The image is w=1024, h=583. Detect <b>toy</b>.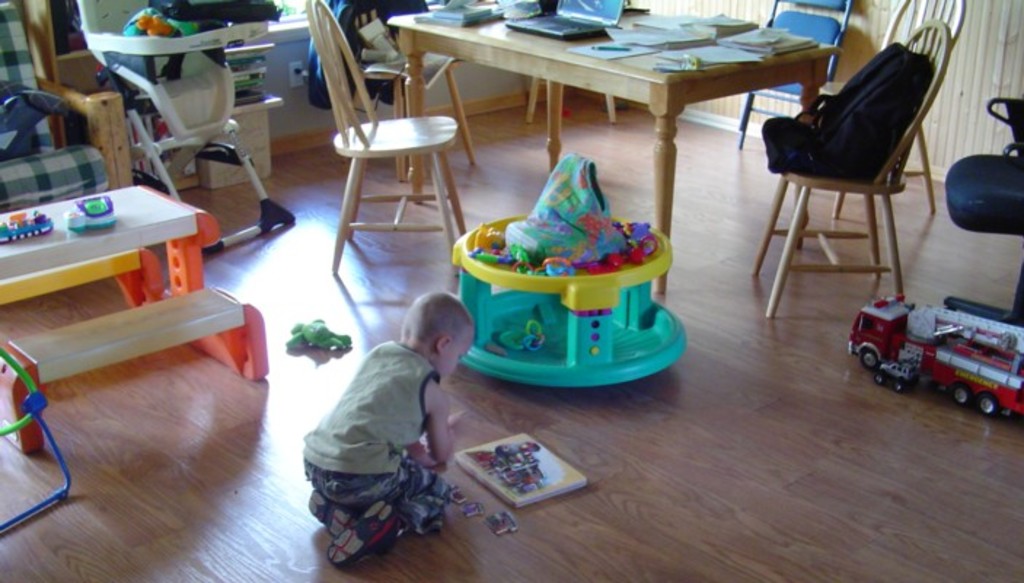
Detection: 846,275,1015,407.
